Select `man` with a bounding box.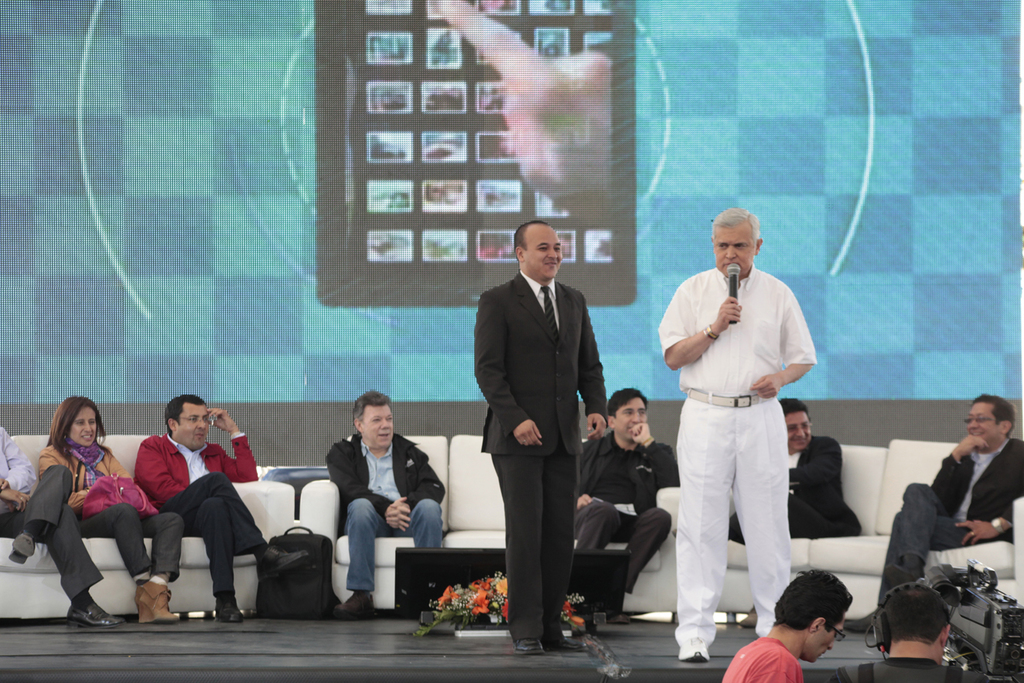
657/195/826/670.
